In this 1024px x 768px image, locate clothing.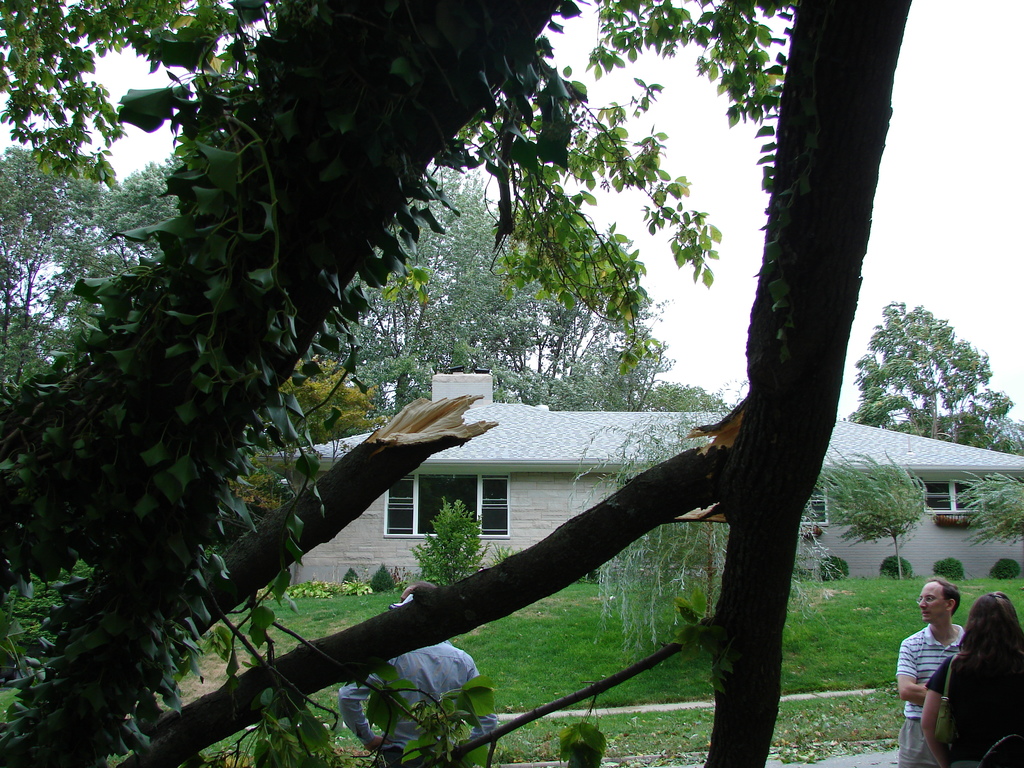
Bounding box: crop(925, 648, 1023, 767).
